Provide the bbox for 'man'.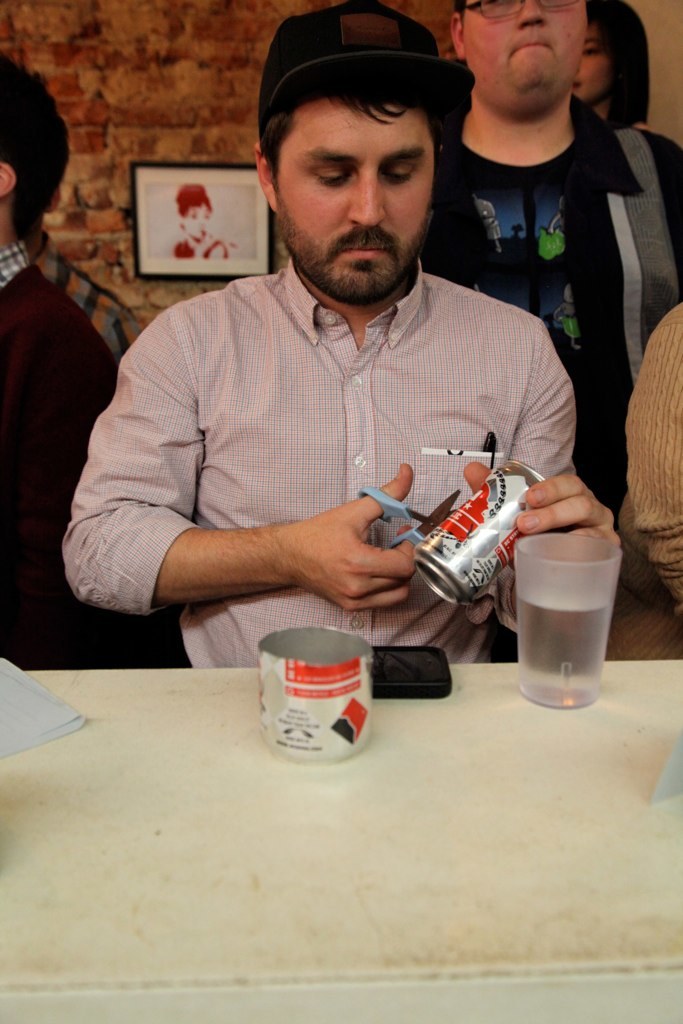
bbox(424, 4, 682, 597).
